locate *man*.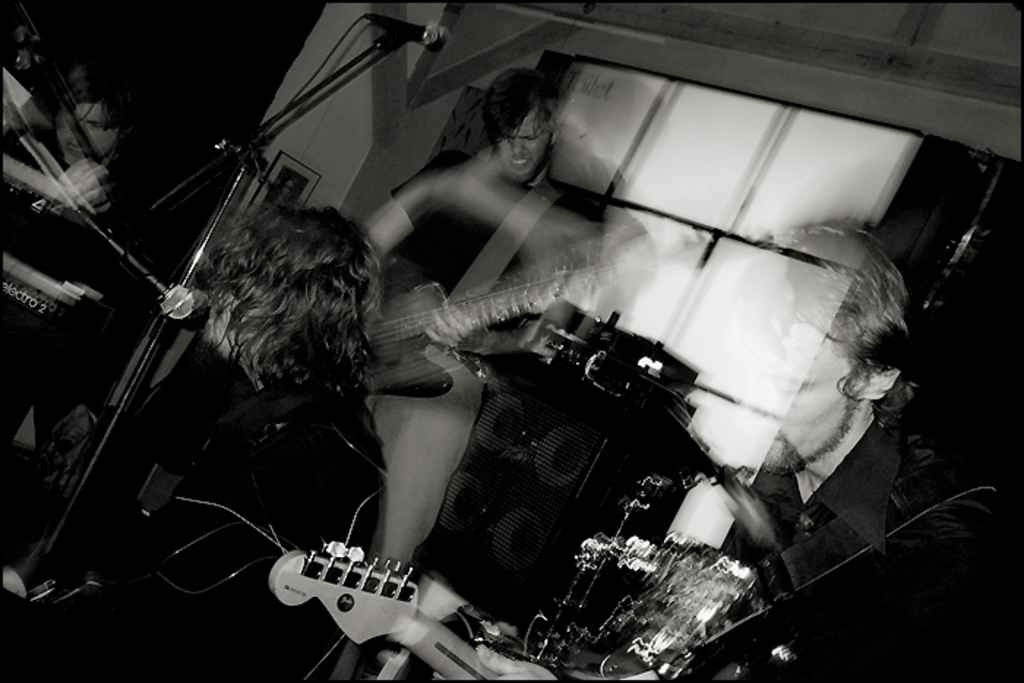
Bounding box: Rect(355, 69, 655, 573).
